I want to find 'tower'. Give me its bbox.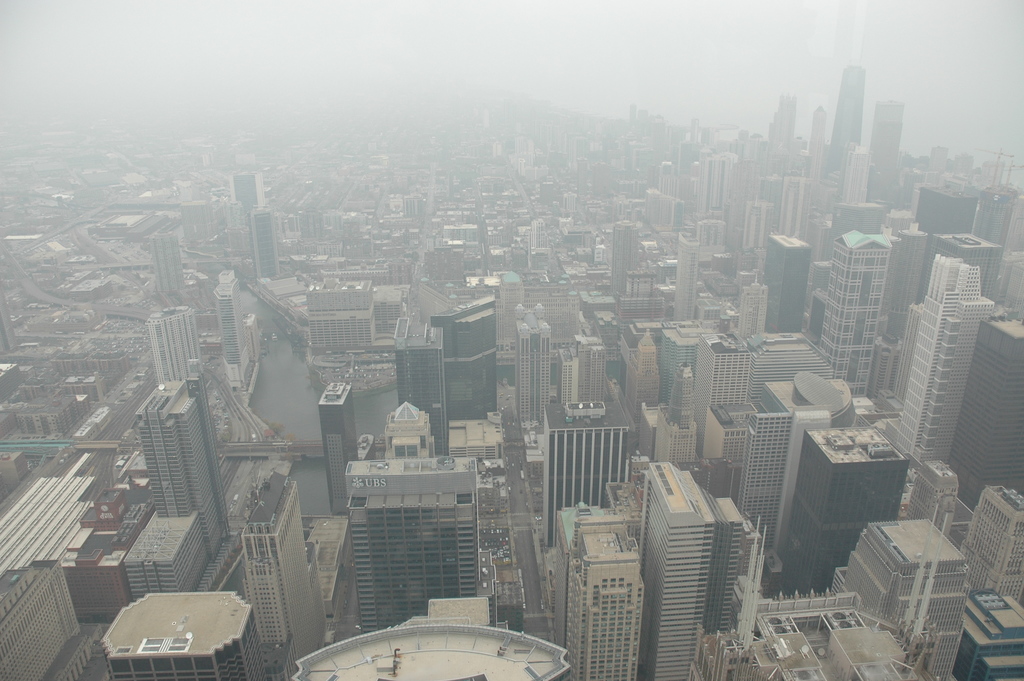
814/229/895/400.
